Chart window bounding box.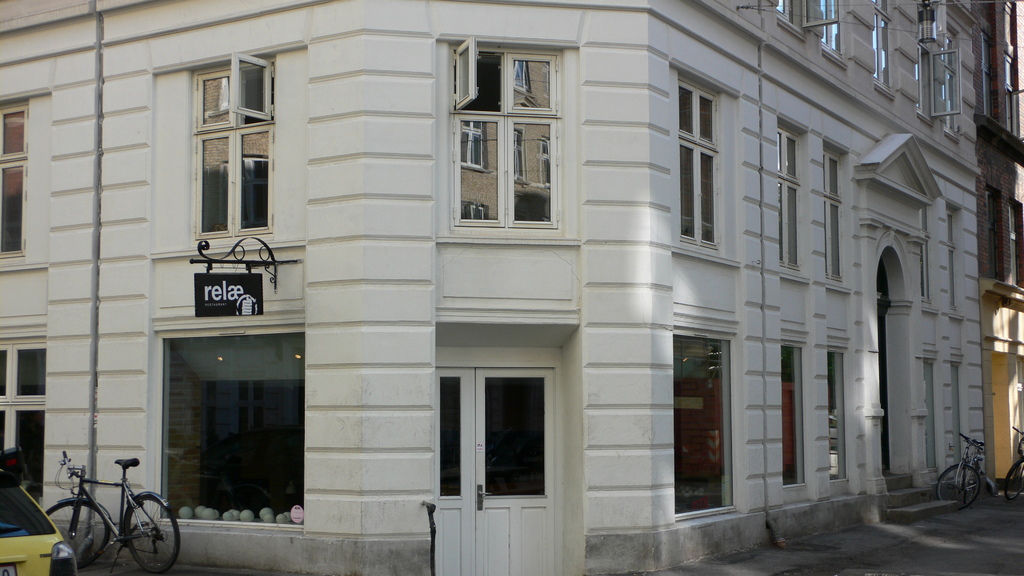
Charted: Rect(666, 63, 724, 260).
